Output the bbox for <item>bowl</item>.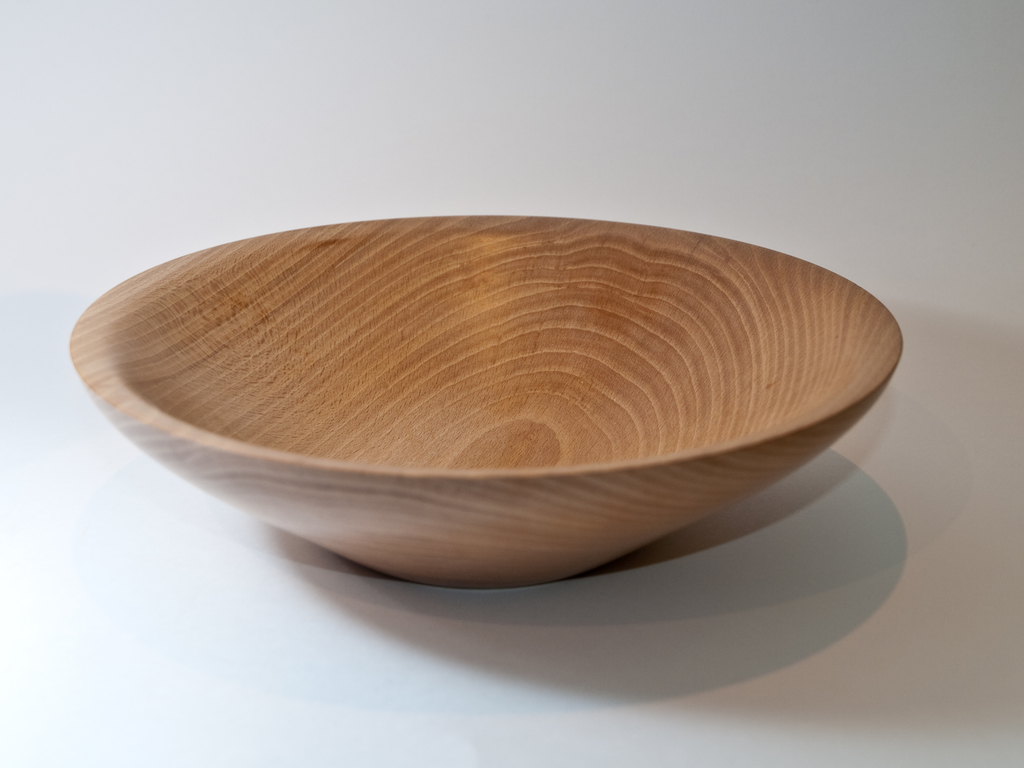
rect(70, 209, 904, 585).
